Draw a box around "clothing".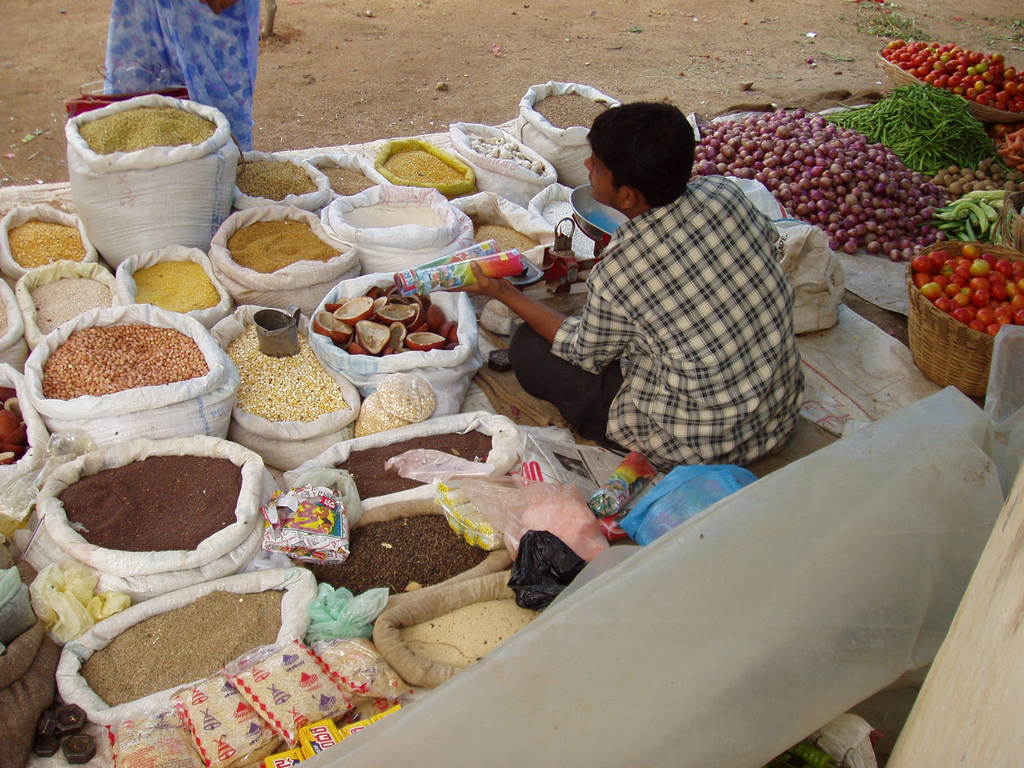
(98,1,257,152).
